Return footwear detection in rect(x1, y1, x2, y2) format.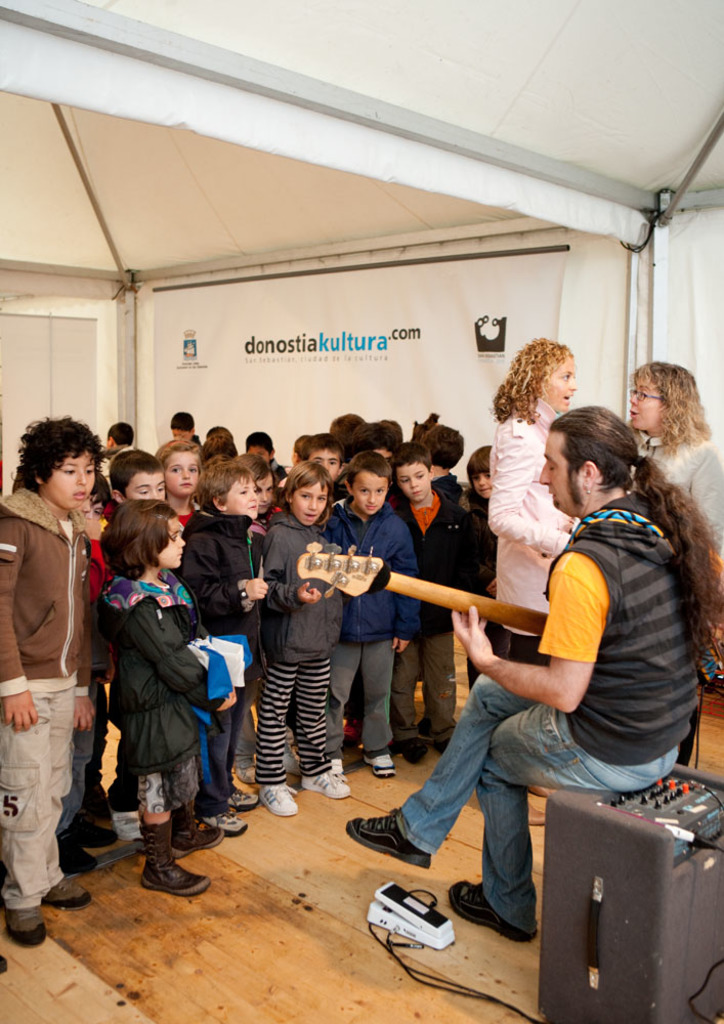
rect(202, 806, 251, 838).
